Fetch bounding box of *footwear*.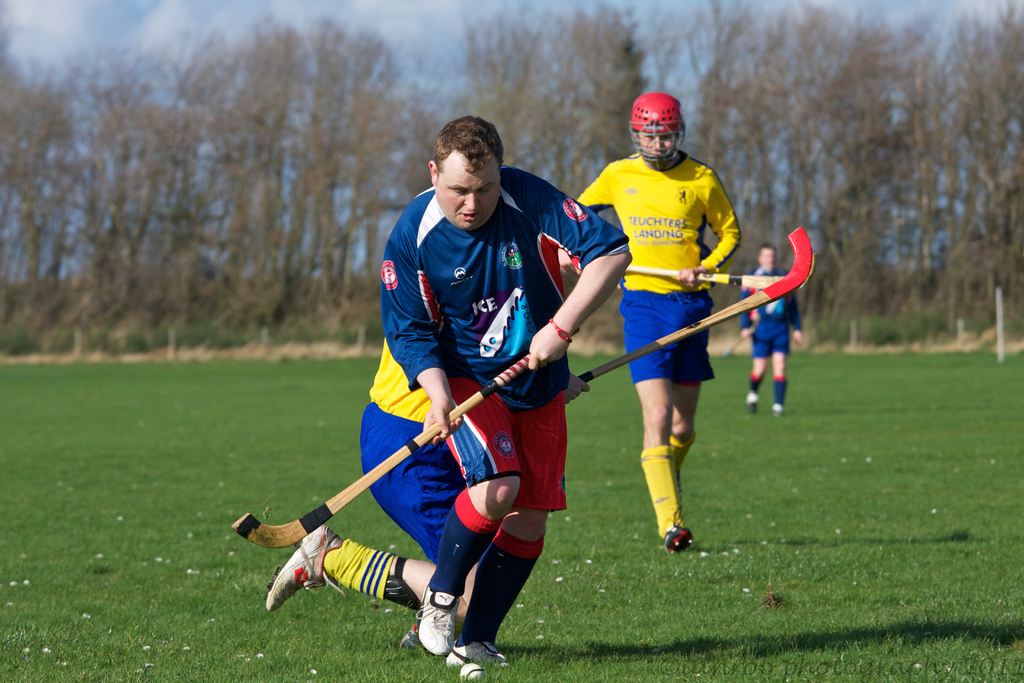
Bbox: <region>662, 531, 695, 552</region>.
